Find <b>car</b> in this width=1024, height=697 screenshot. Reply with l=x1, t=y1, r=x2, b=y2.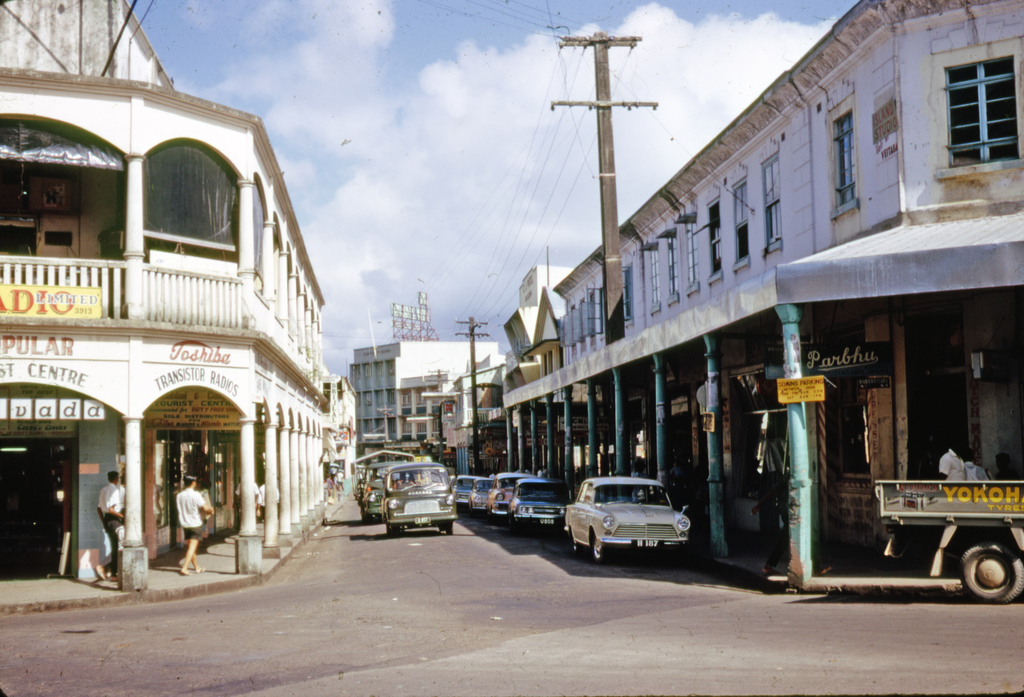
l=383, t=463, r=458, b=541.
